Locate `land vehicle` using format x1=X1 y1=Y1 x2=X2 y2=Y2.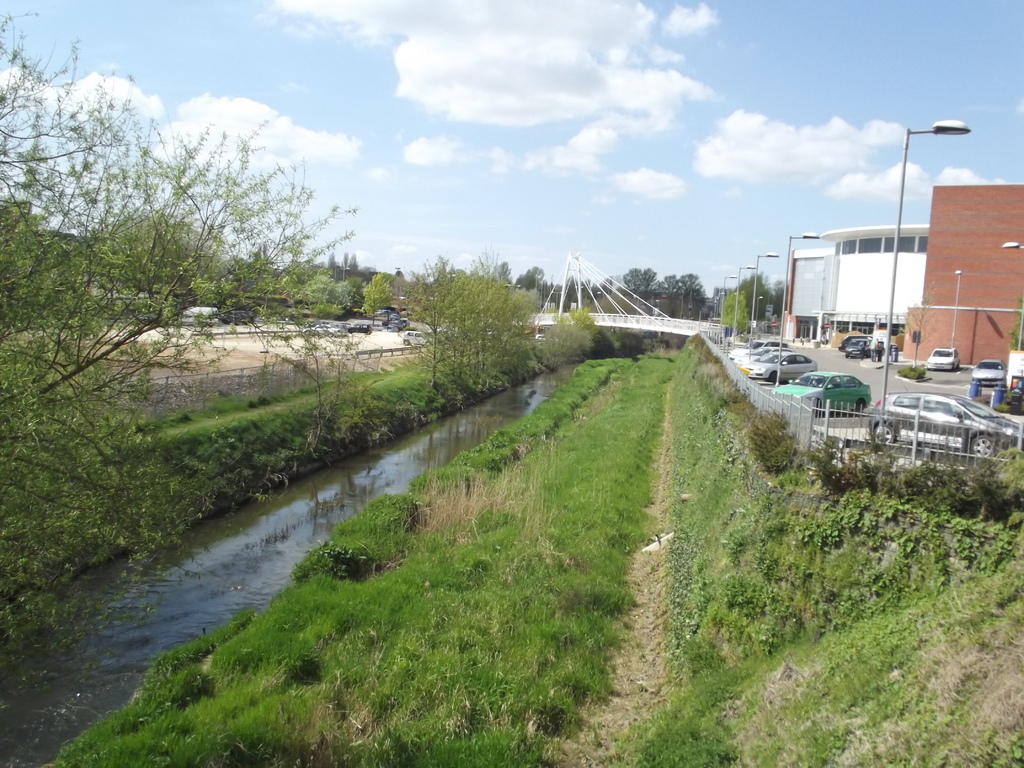
x1=867 y1=392 x2=1020 y2=459.
